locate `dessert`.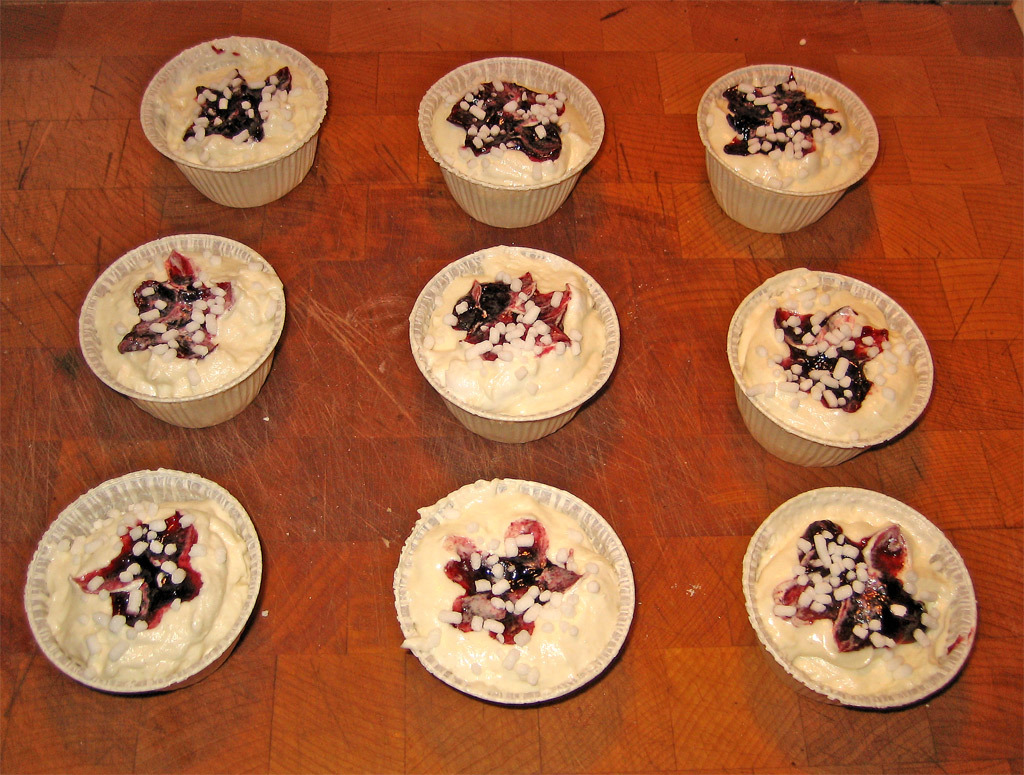
Bounding box: select_region(48, 500, 245, 683).
